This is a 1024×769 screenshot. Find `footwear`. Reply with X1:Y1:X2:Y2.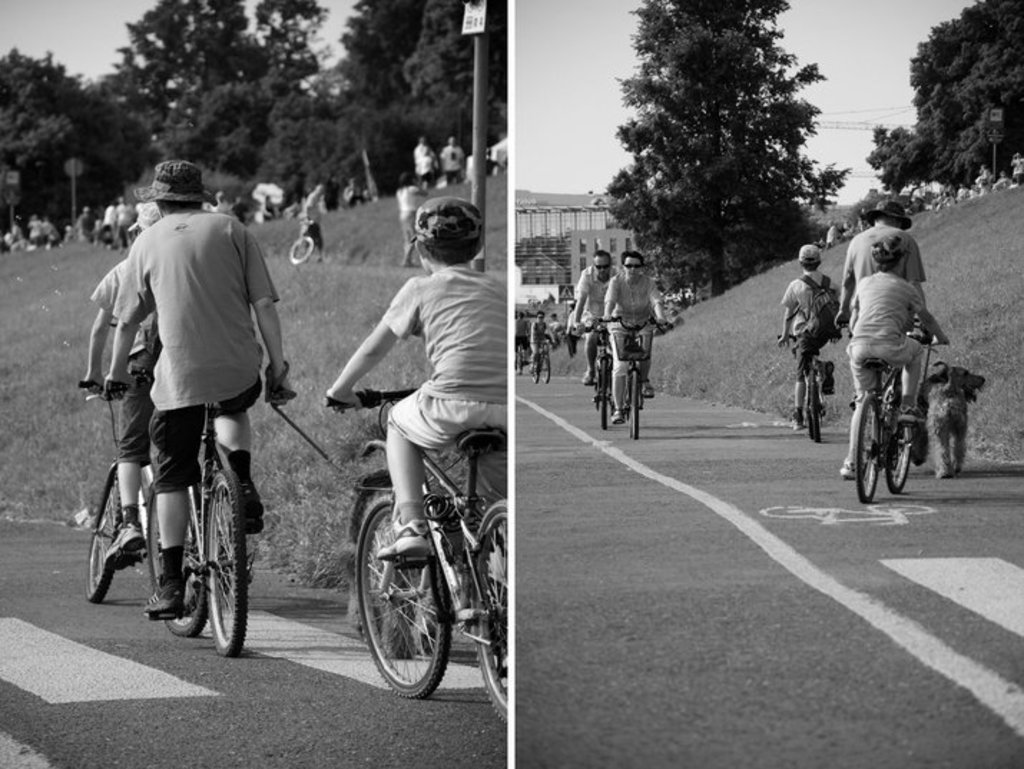
612:407:620:424.
